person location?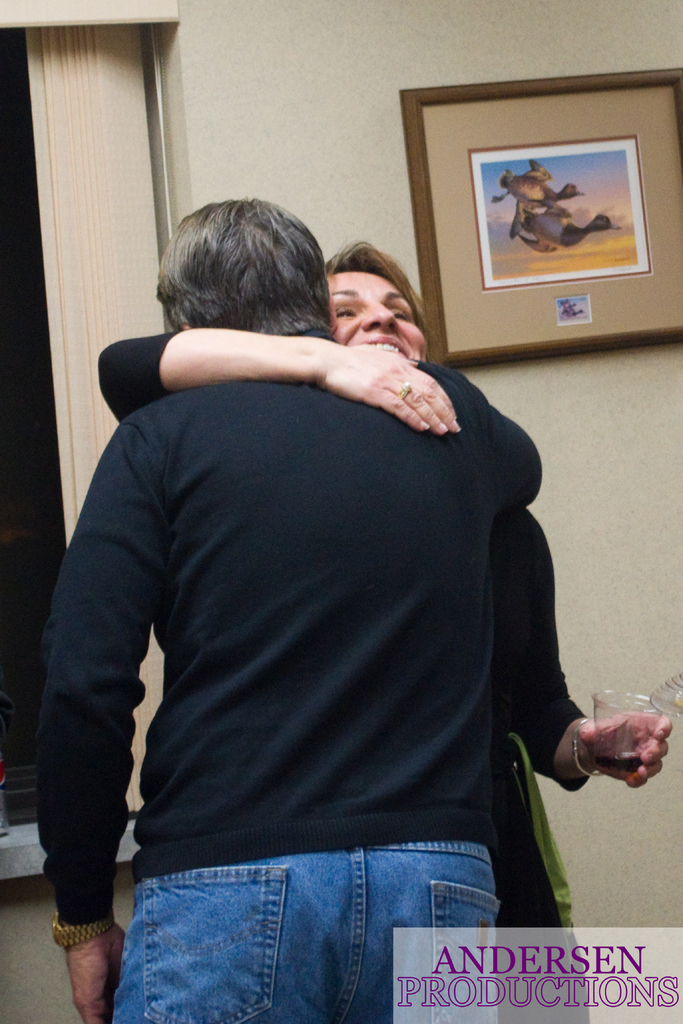
rect(88, 241, 670, 1023)
